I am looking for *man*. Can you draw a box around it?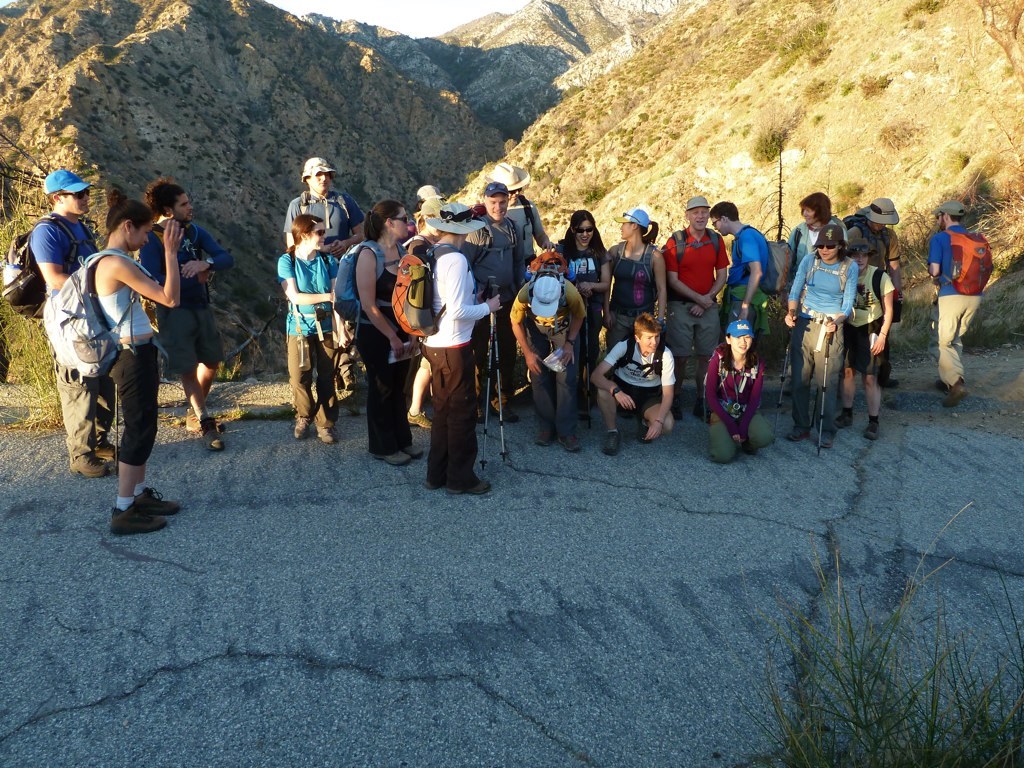
Sure, the bounding box is bbox(929, 201, 995, 405).
